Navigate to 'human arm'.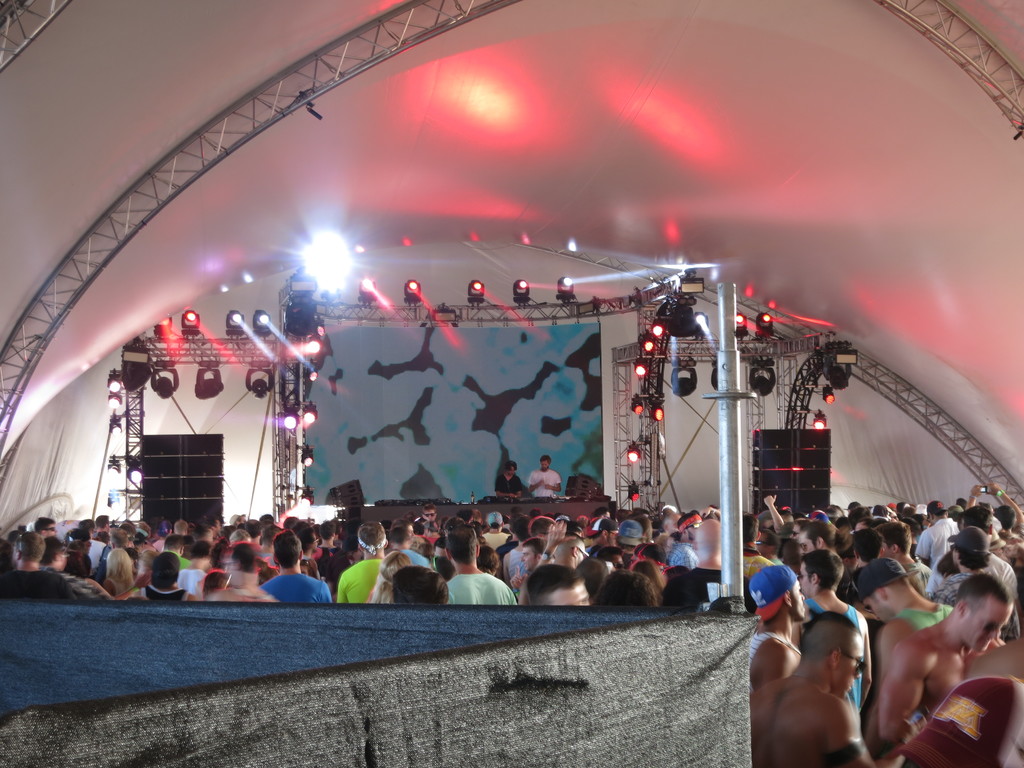
Navigation target: [495, 477, 517, 500].
